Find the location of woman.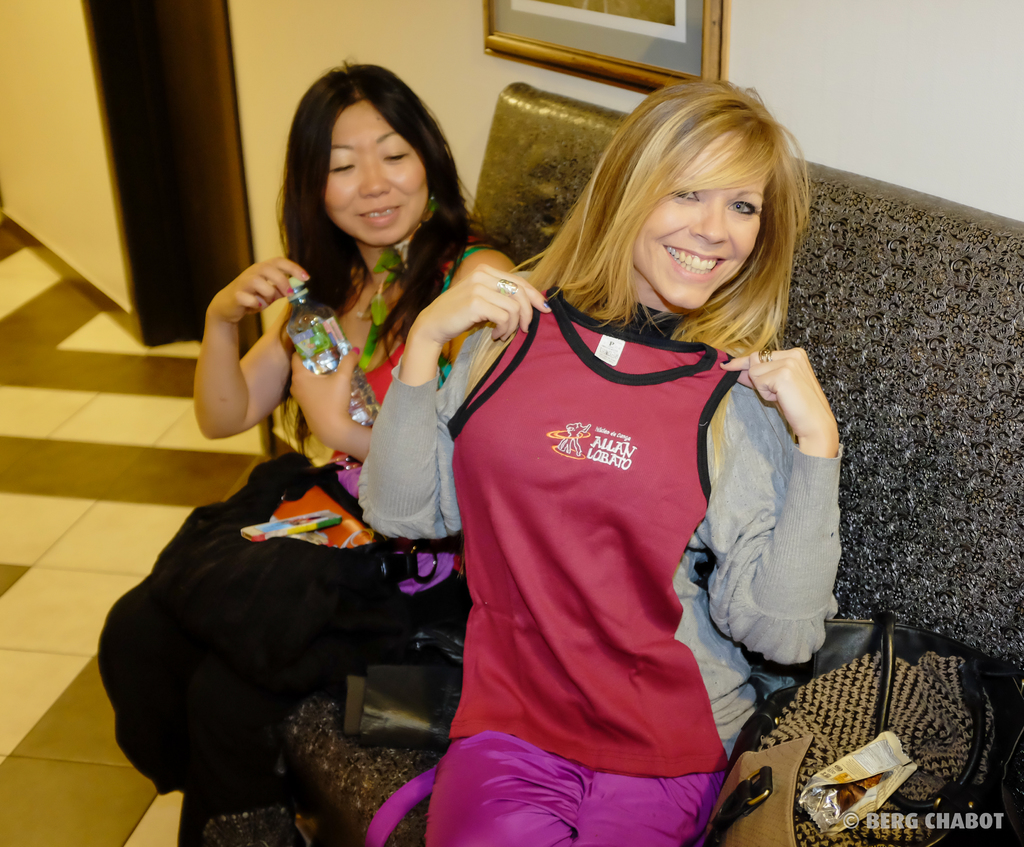
Location: <region>387, 77, 845, 834</region>.
